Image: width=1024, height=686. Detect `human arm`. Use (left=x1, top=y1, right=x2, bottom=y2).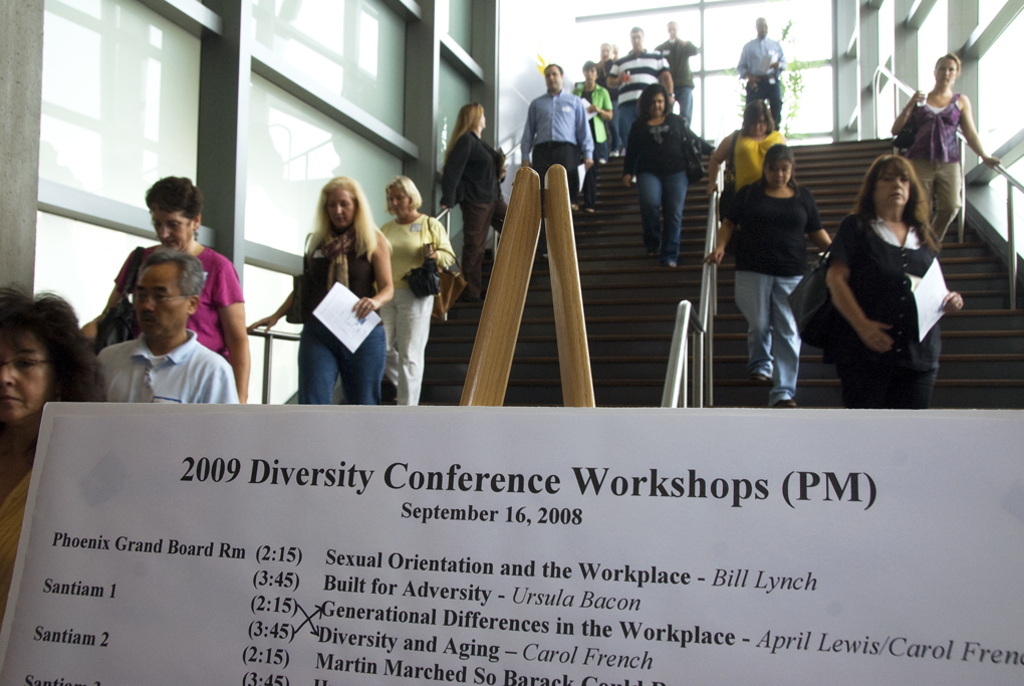
(left=656, top=53, right=683, bottom=111).
